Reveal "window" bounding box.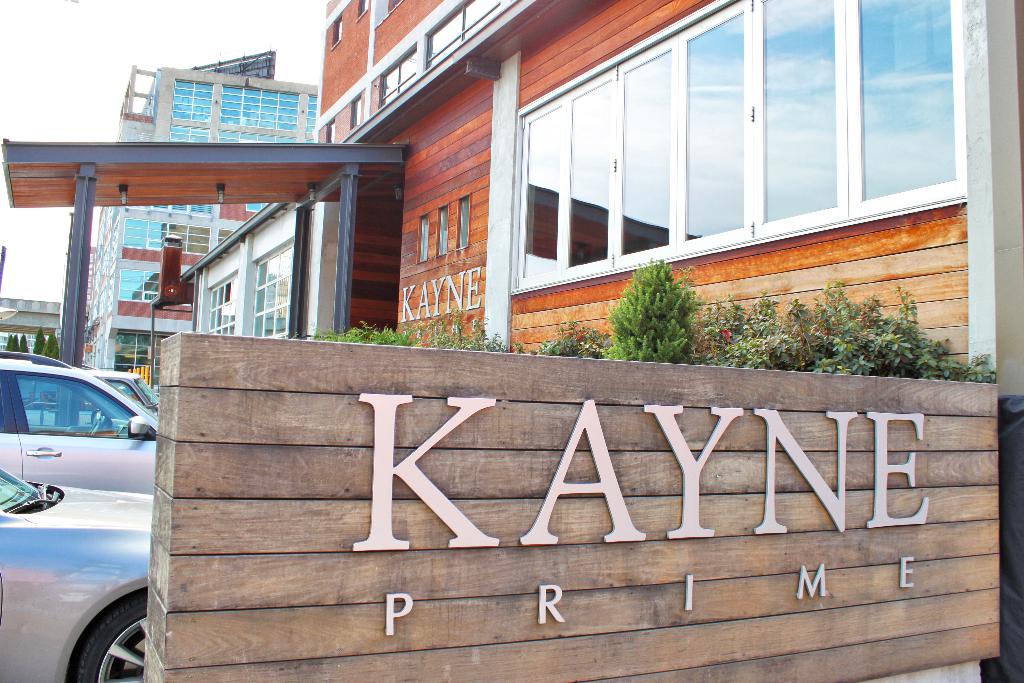
Revealed: (170, 120, 208, 144).
